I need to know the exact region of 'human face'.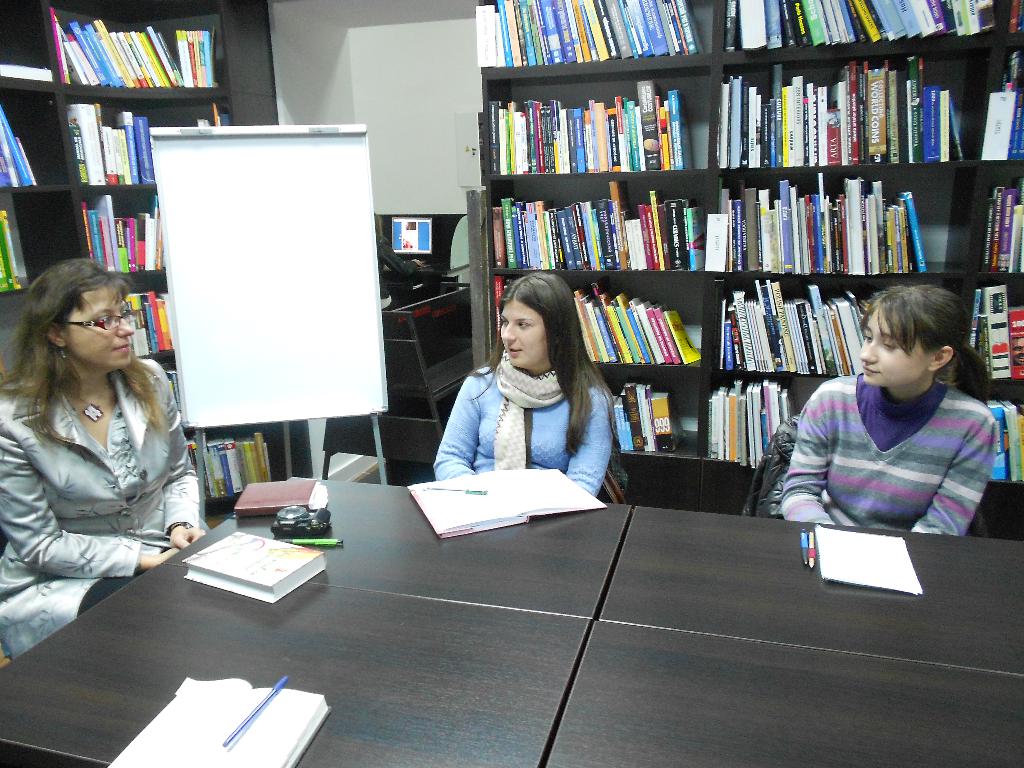
Region: 63/283/133/366.
